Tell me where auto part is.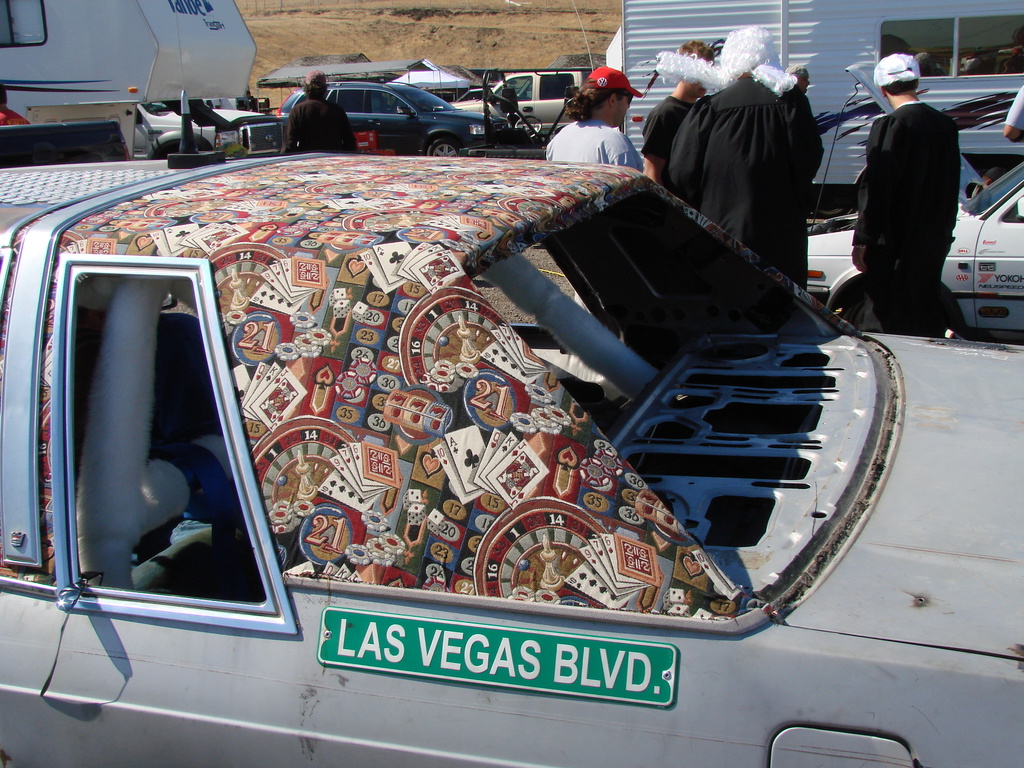
auto part is at {"left": 806, "top": 227, "right": 865, "bottom": 308}.
